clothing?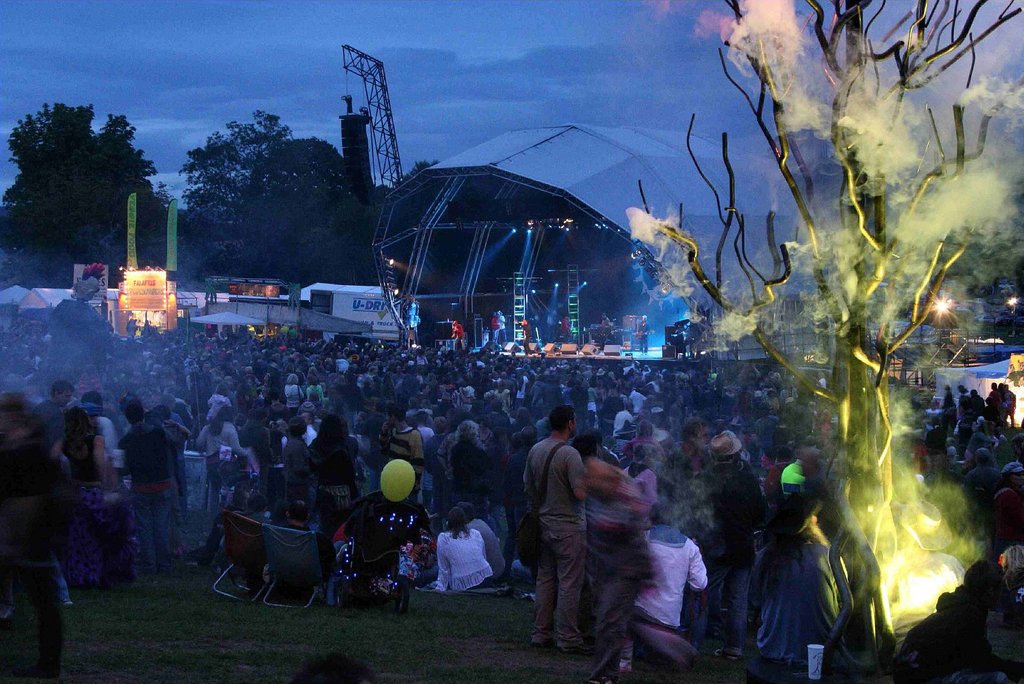
(584,484,637,655)
